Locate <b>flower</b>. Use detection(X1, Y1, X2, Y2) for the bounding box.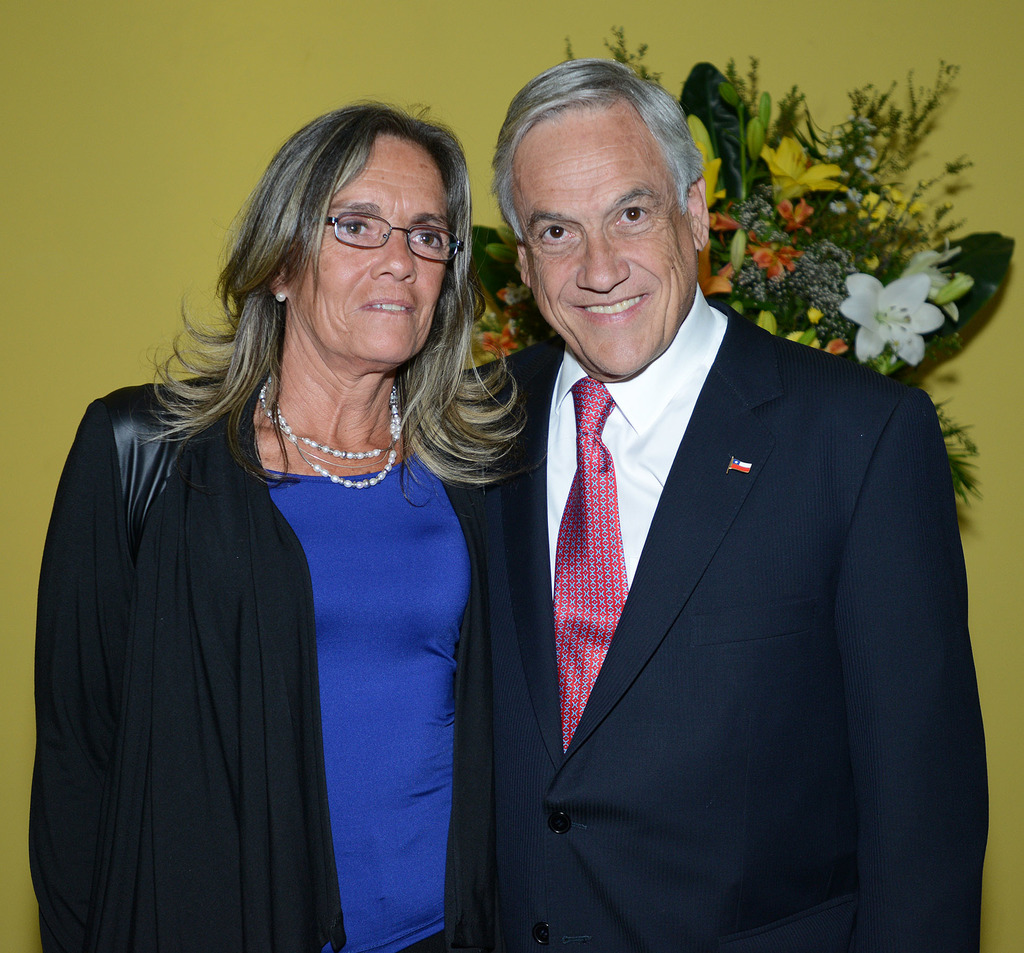
detection(753, 132, 840, 199).
